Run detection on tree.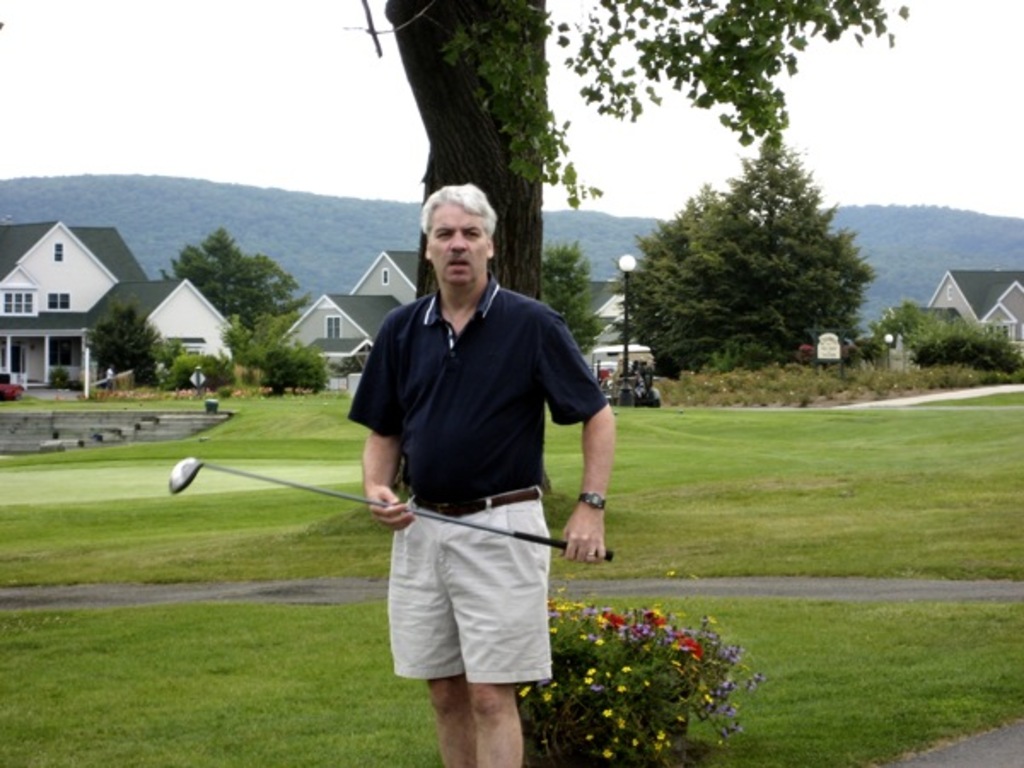
Result: 539,239,608,367.
